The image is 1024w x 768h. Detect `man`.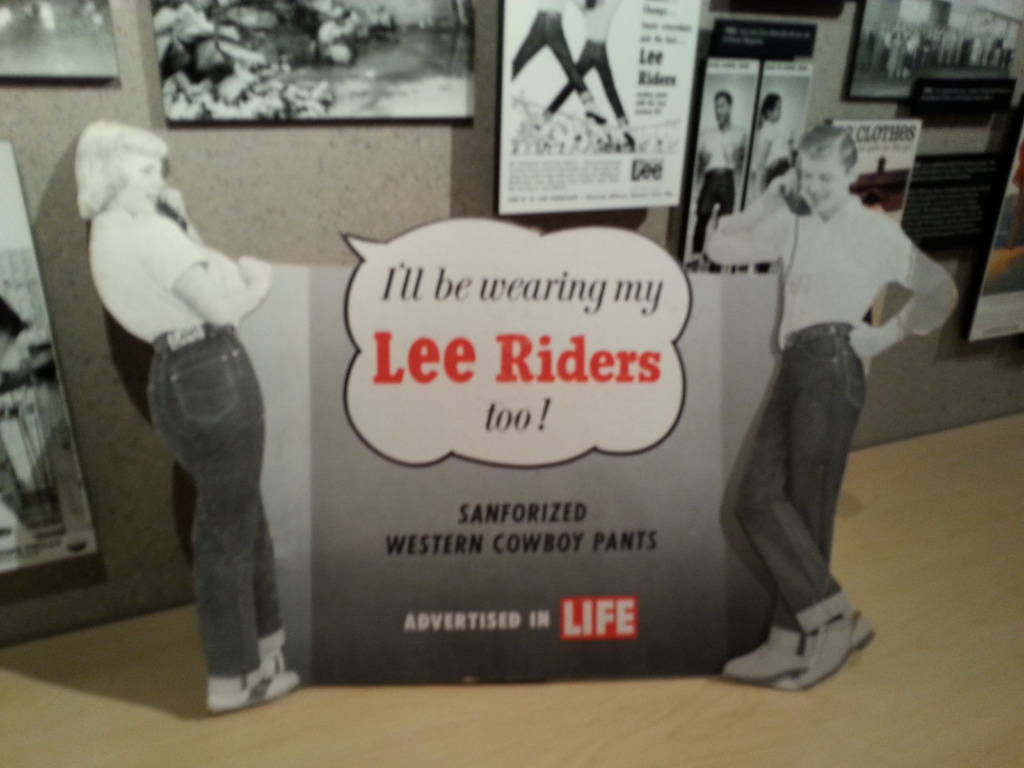
Detection: box=[678, 88, 747, 273].
